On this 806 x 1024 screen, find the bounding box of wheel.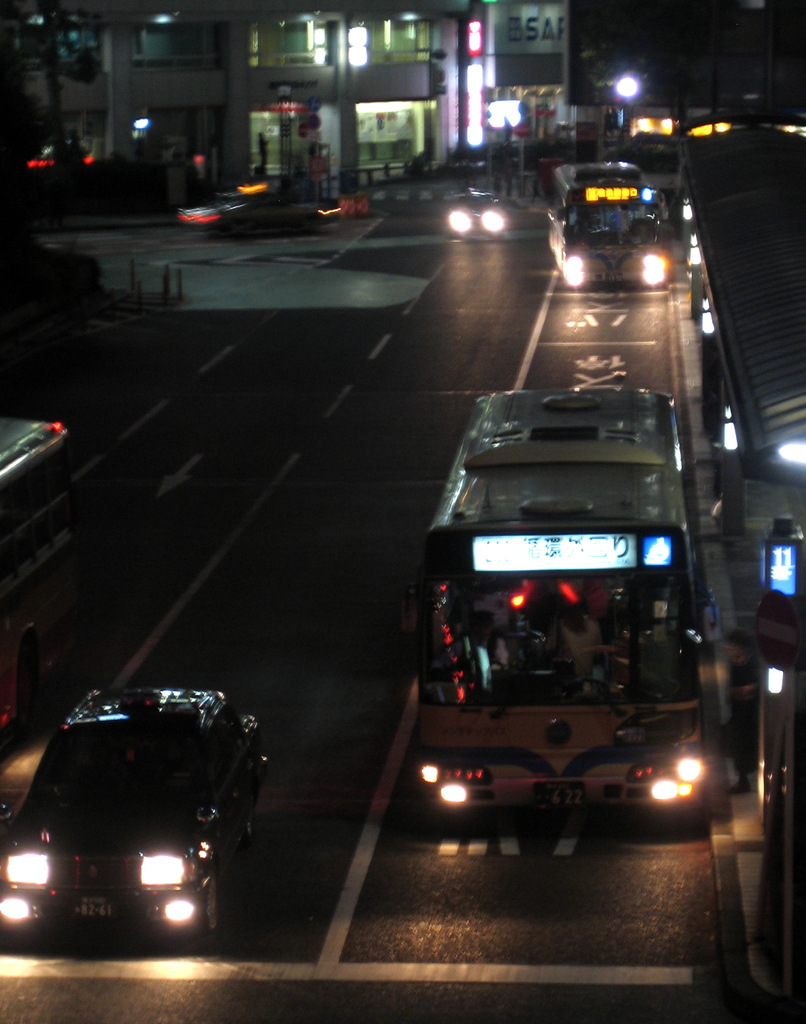
Bounding box: detection(198, 877, 225, 928).
